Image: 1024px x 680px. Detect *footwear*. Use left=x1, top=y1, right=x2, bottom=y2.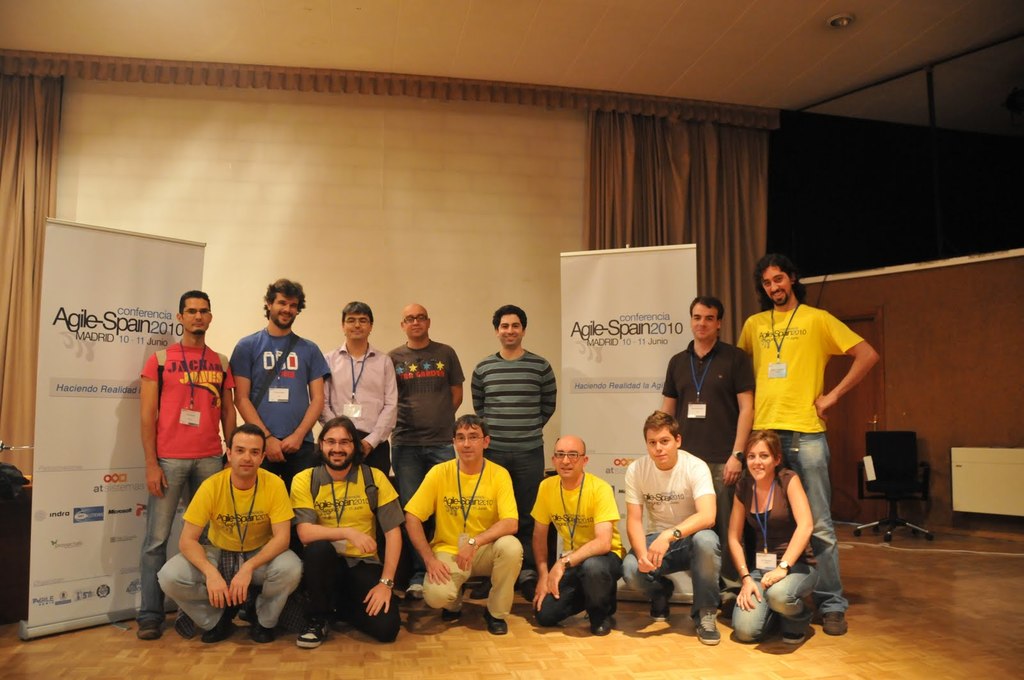
left=252, top=626, right=273, bottom=647.
